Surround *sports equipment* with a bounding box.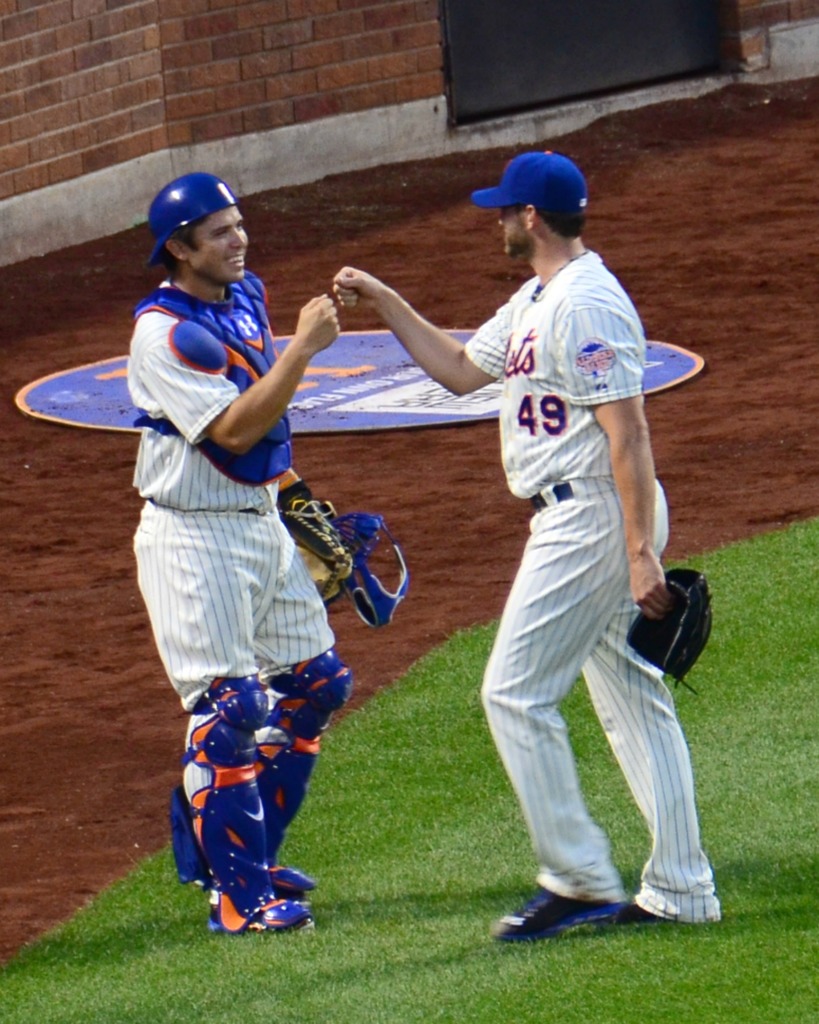
(x1=251, y1=650, x2=356, y2=858).
